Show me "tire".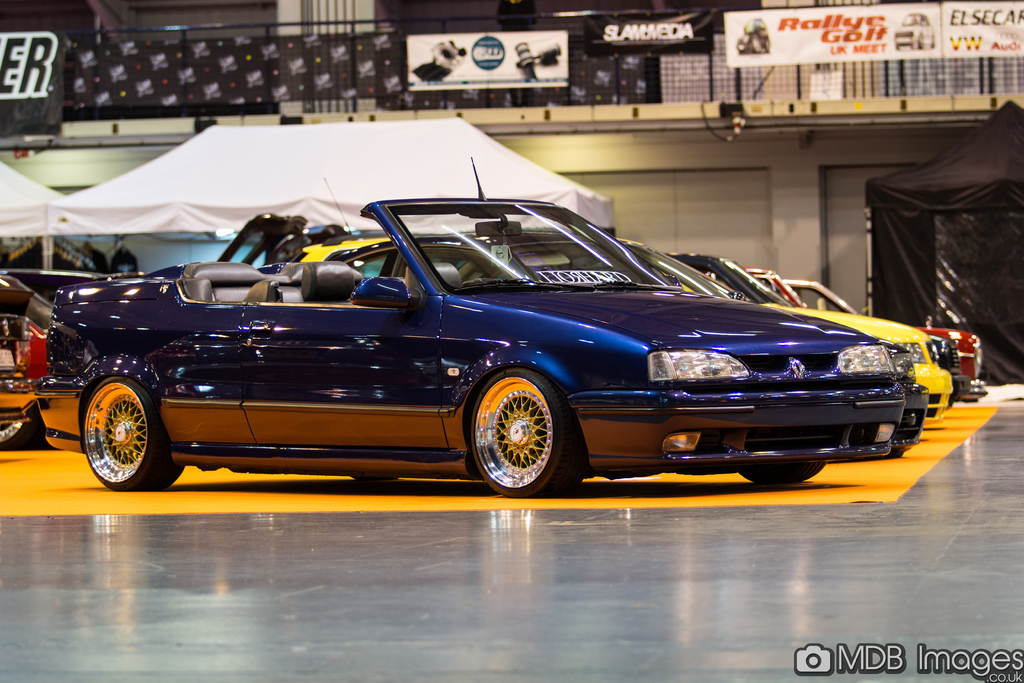
"tire" is here: (x1=84, y1=377, x2=184, y2=490).
